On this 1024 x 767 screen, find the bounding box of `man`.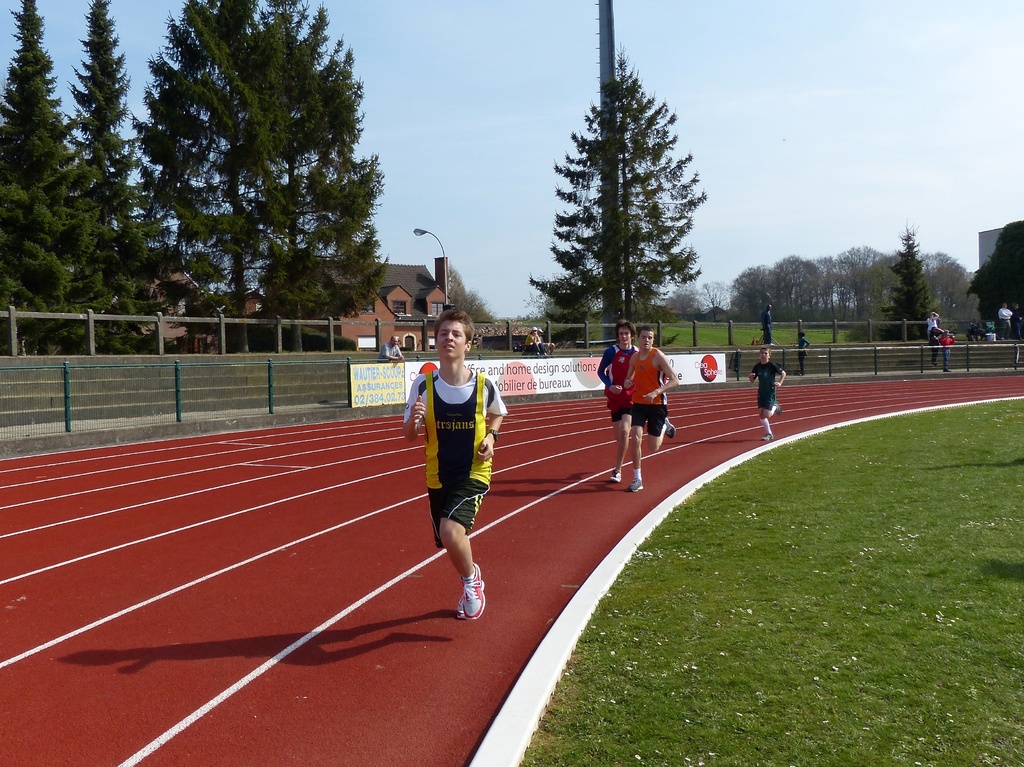
Bounding box: <box>596,318,639,490</box>.
